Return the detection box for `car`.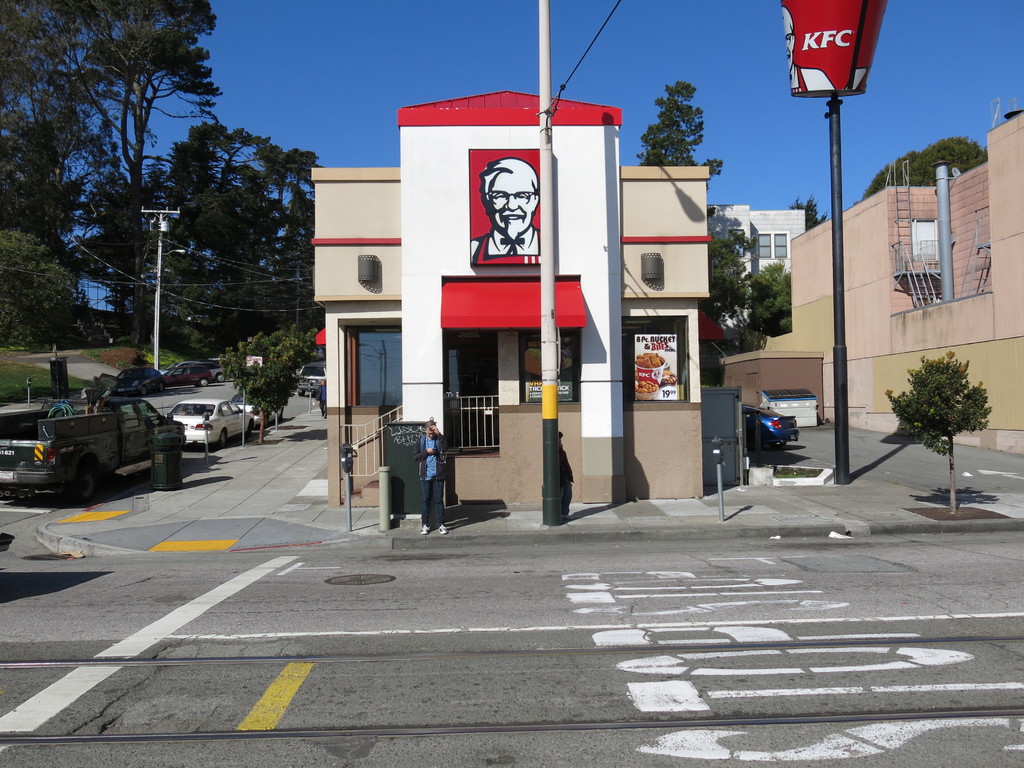
pyautogui.locateOnScreen(196, 360, 232, 383).
